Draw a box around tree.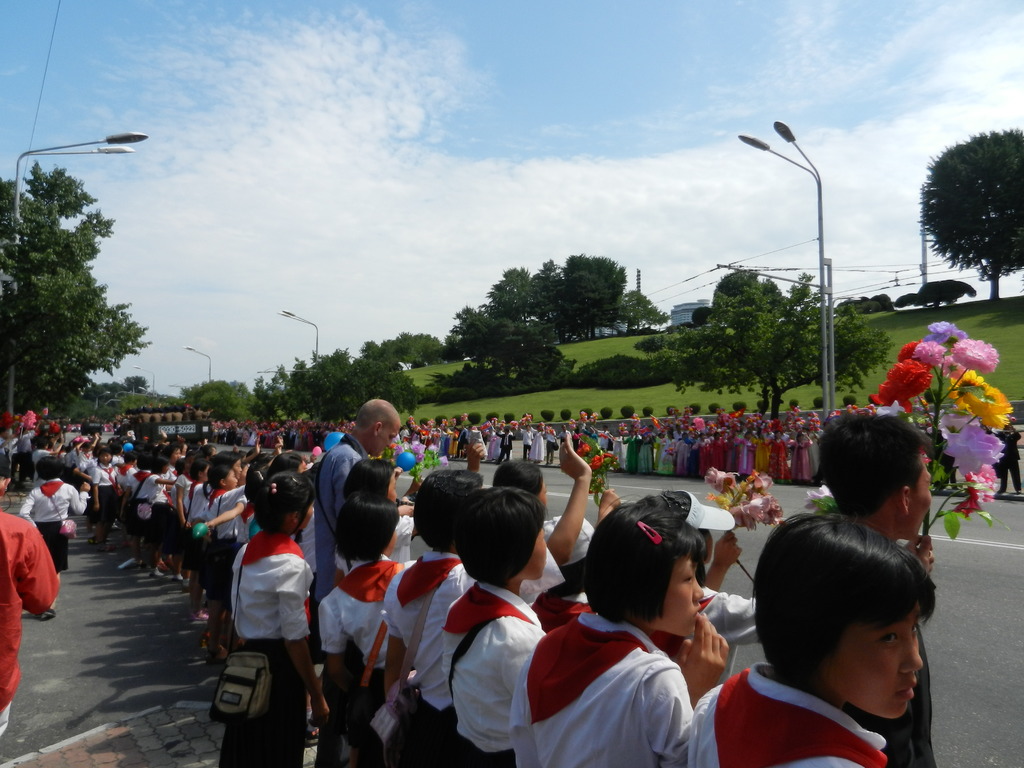
bbox=[174, 376, 268, 426].
